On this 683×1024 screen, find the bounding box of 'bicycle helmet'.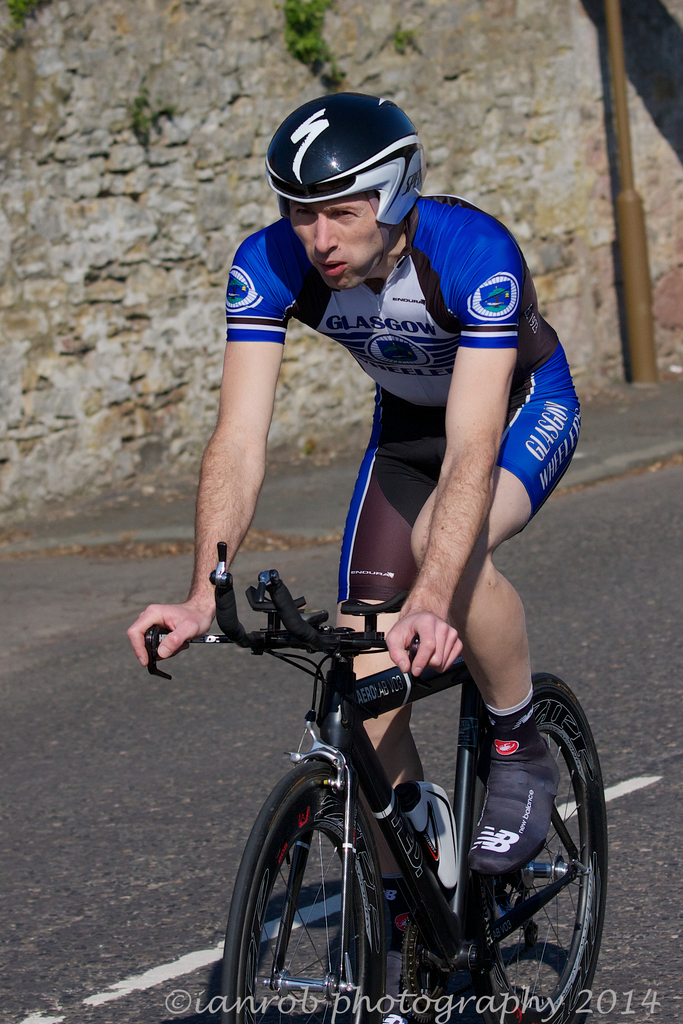
Bounding box: <bbox>260, 87, 432, 230</bbox>.
